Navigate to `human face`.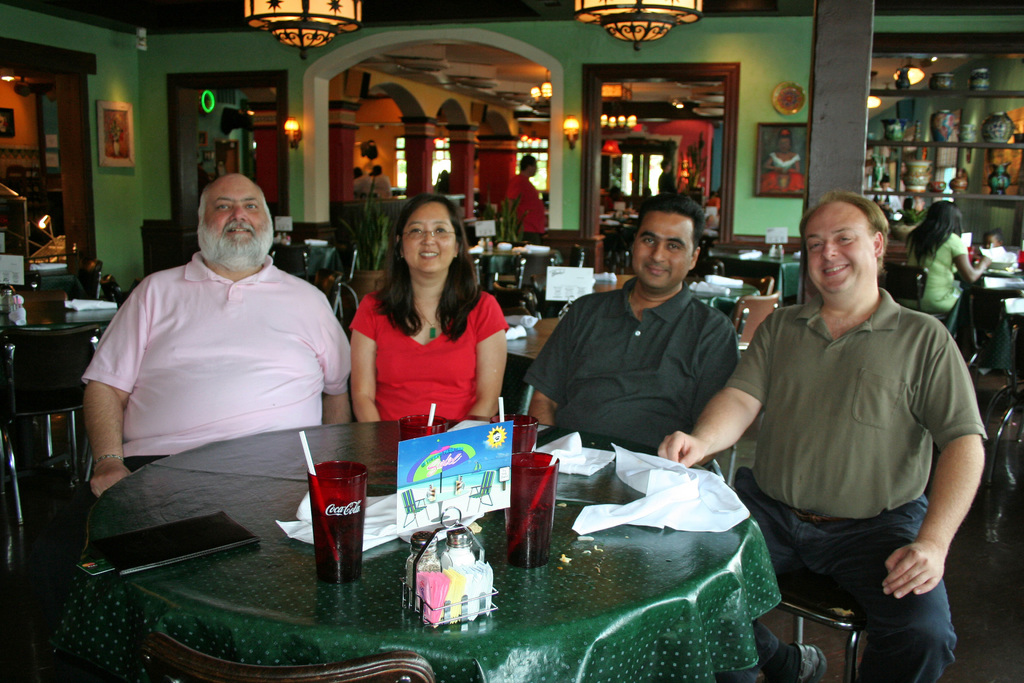
Navigation target: [400,201,452,272].
